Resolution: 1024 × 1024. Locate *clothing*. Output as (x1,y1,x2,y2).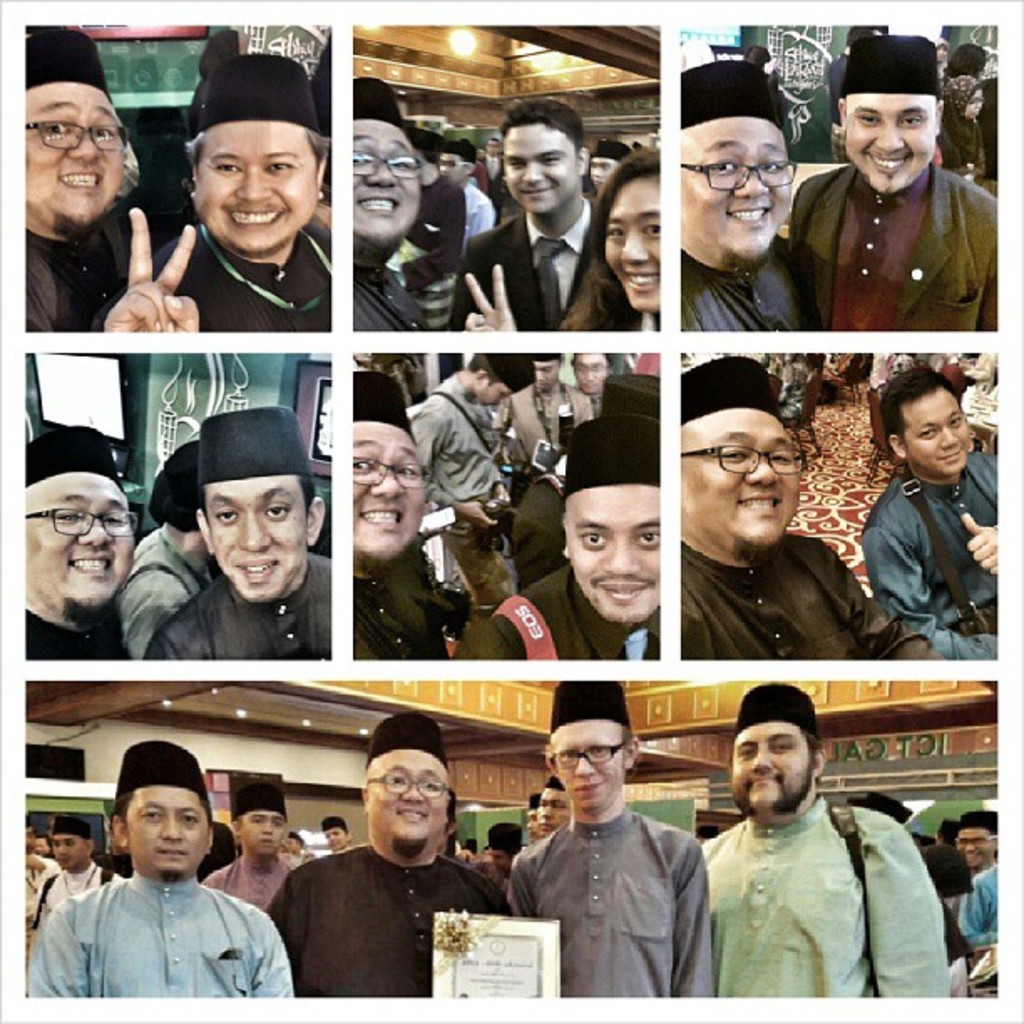
(157,206,345,338).
